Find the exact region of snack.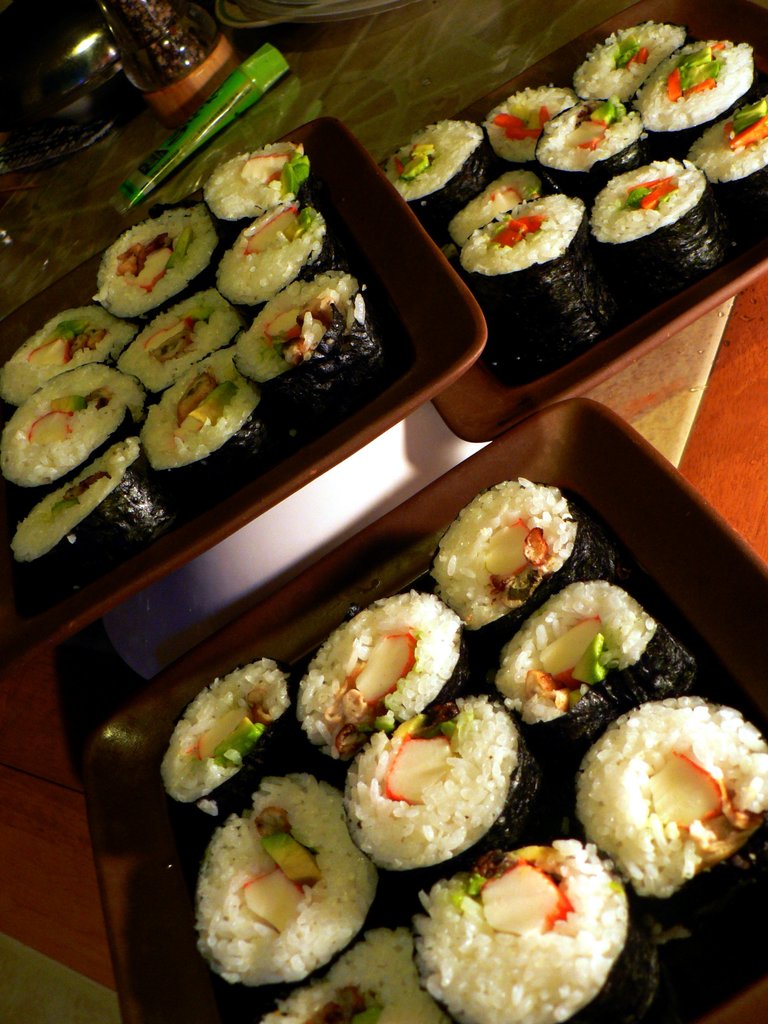
Exact region: detection(355, 708, 544, 884).
